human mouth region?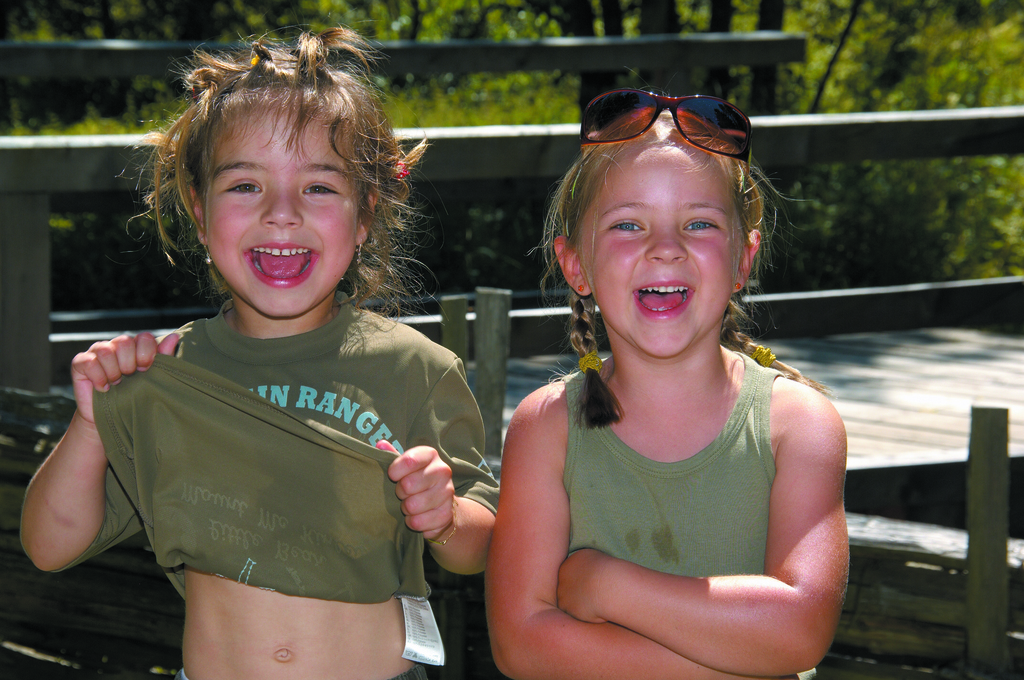
rect(239, 227, 321, 291)
